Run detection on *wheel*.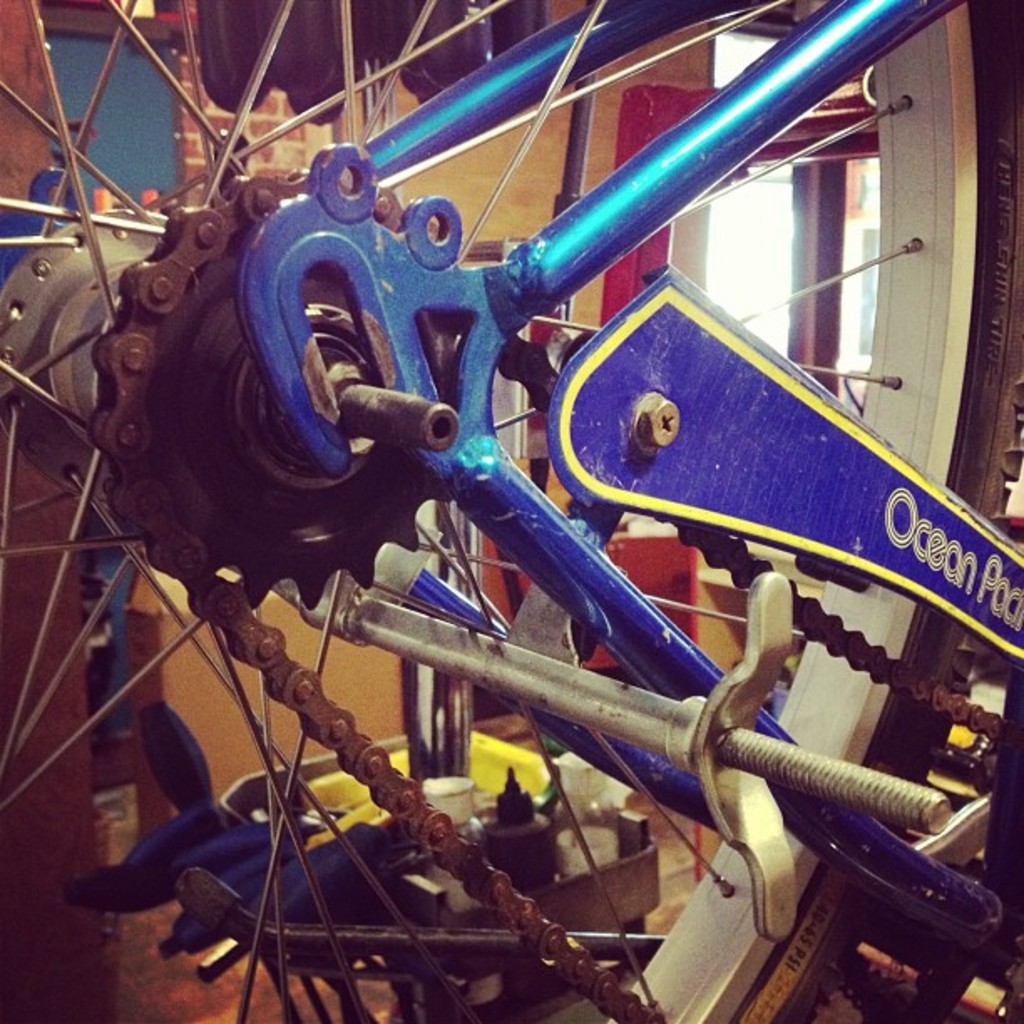
Result: BBox(0, 0, 1022, 1022).
